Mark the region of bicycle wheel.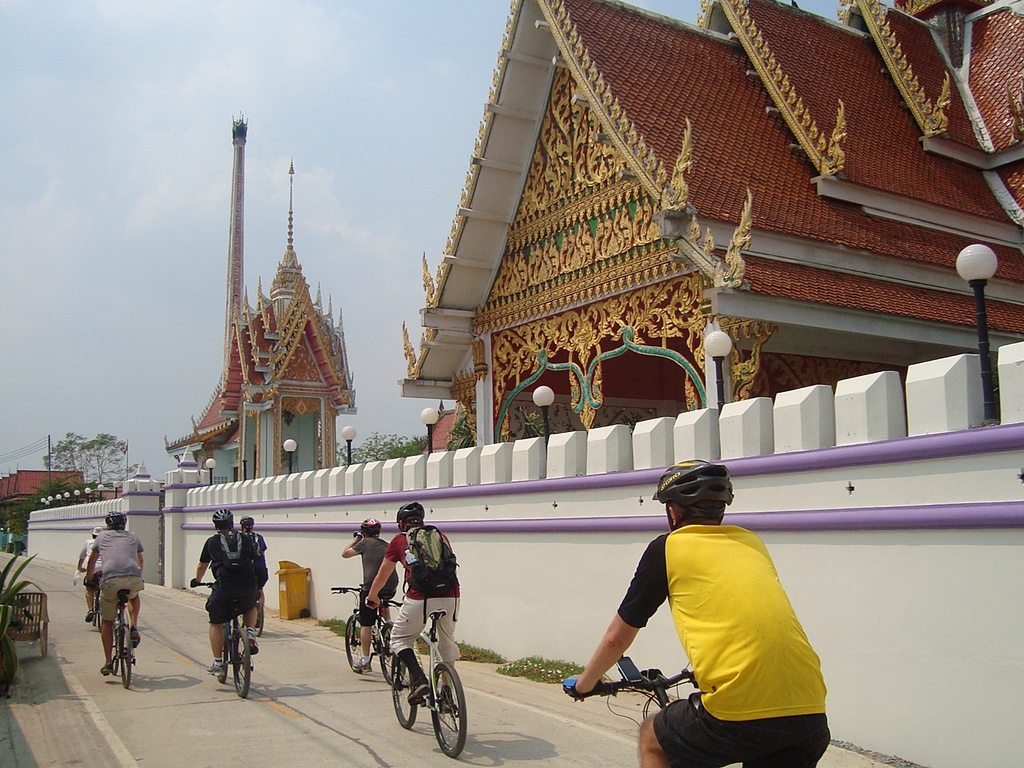
Region: detection(390, 643, 421, 731).
